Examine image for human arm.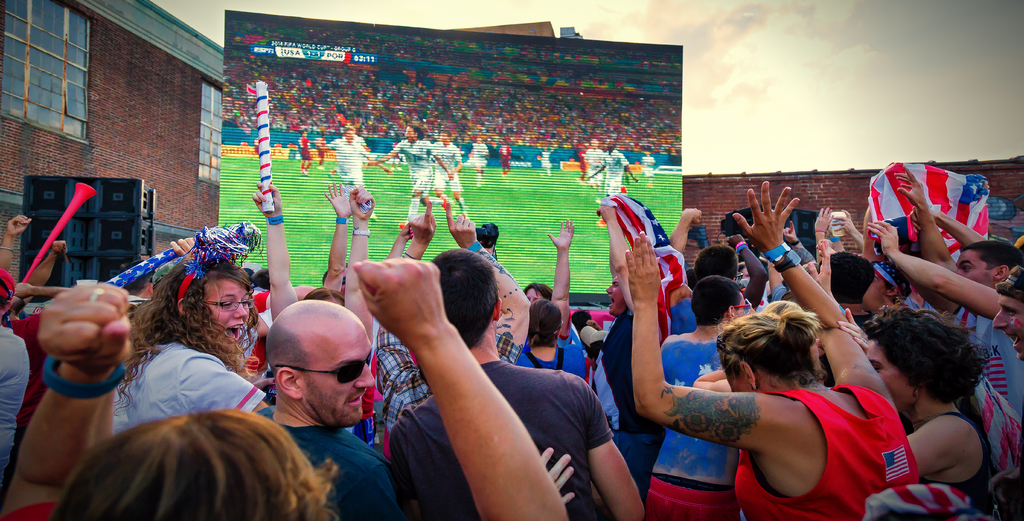
Examination result: locate(665, 201, 712, 255).
